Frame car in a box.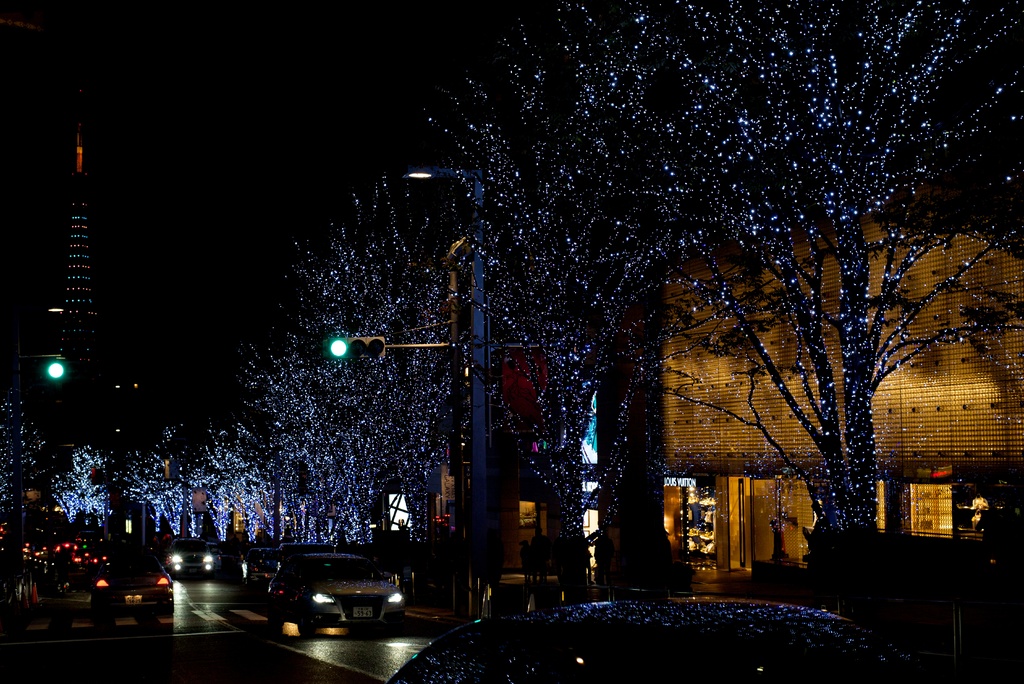
236:546:280:580.
